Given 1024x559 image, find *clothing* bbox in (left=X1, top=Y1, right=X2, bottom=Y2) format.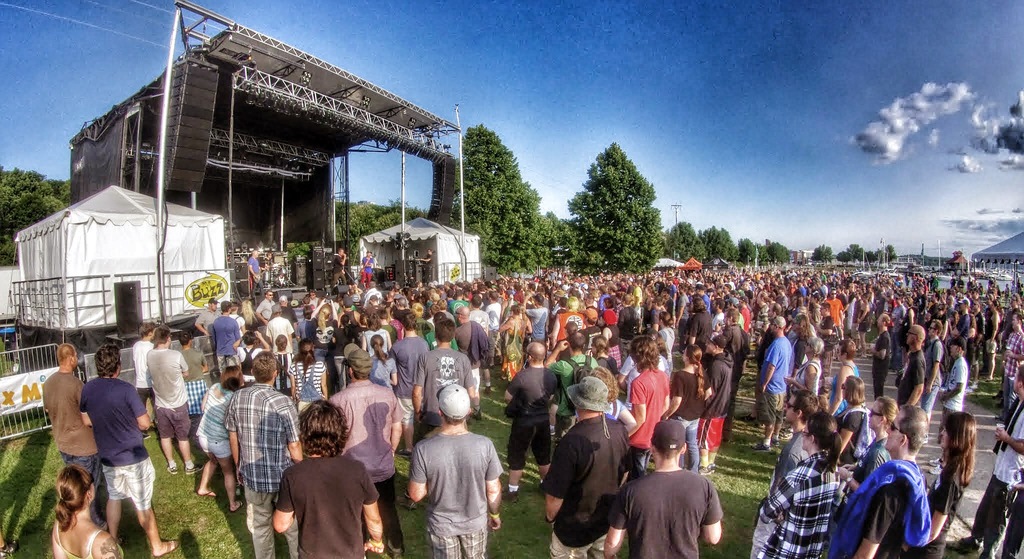
(left=147, top=344, right=193, bottom=435).
